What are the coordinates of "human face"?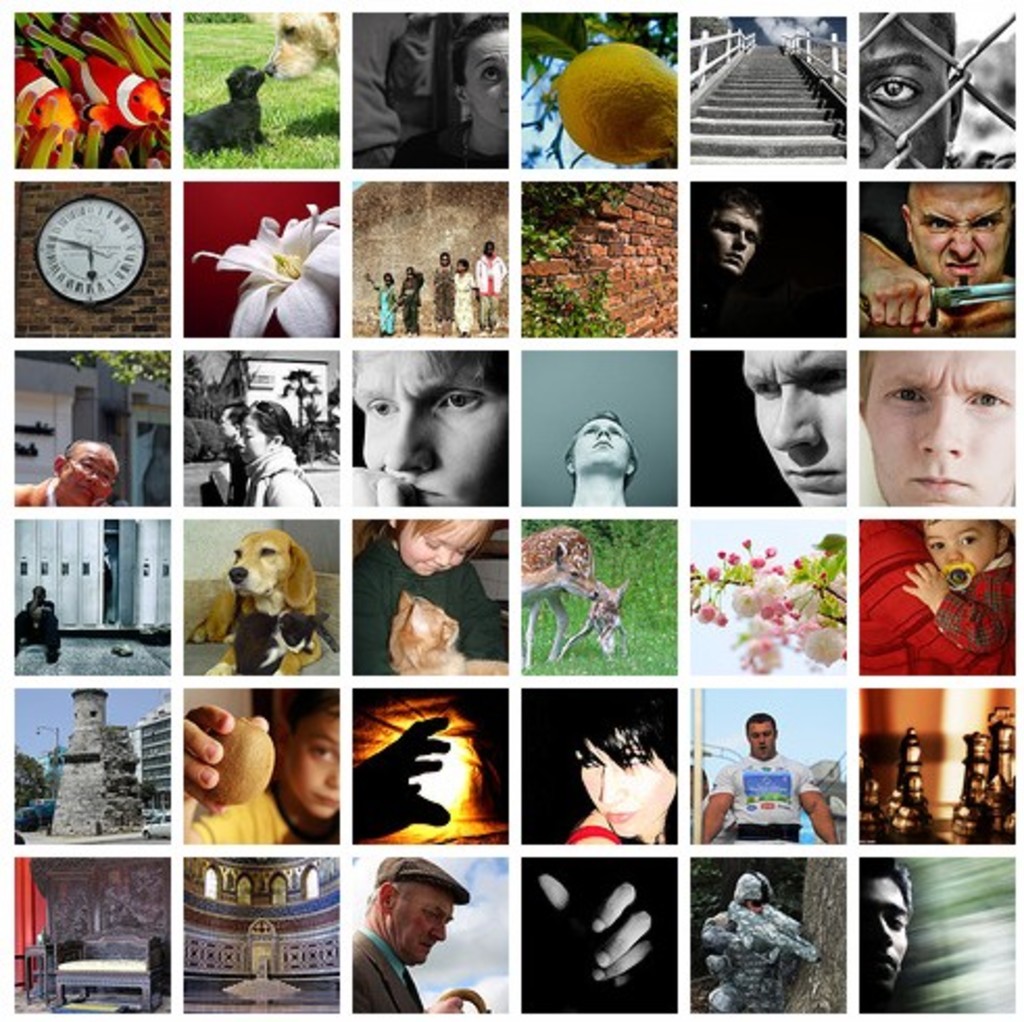
pyautogui.locateOnScreen(865, 352, 1018, 509).
